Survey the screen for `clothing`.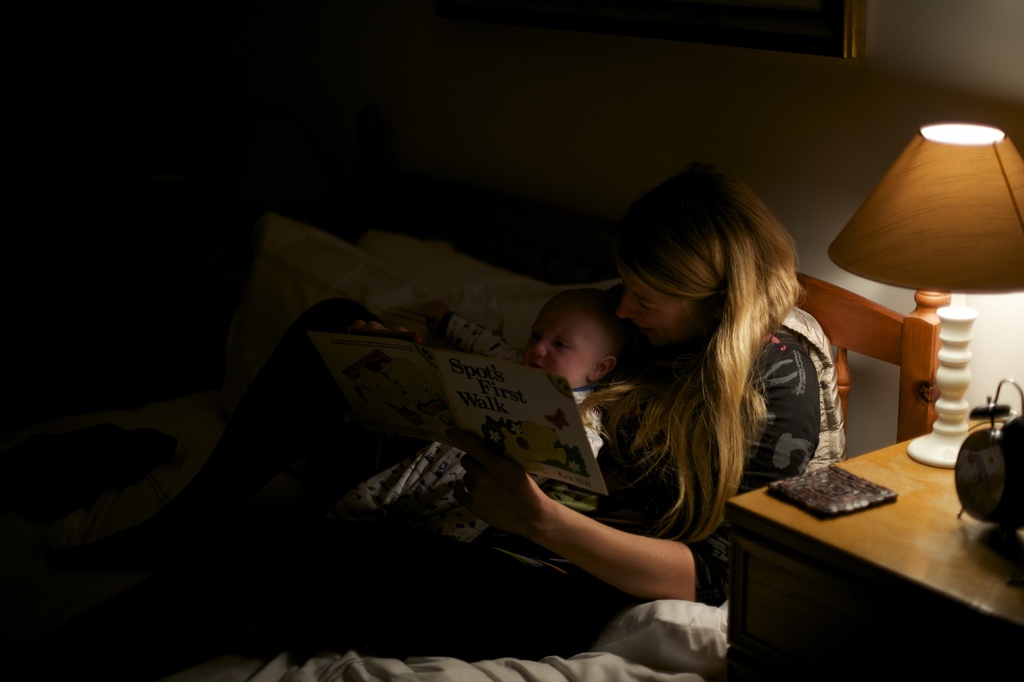
Survey found: (345,388,602,518).
